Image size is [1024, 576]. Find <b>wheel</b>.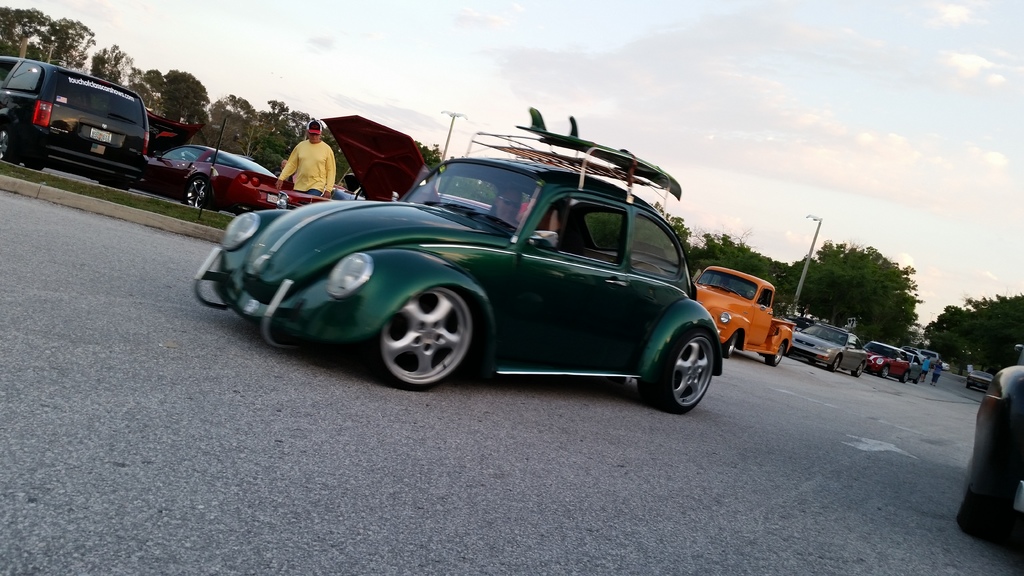
crop(737, 287, 749, 297).
